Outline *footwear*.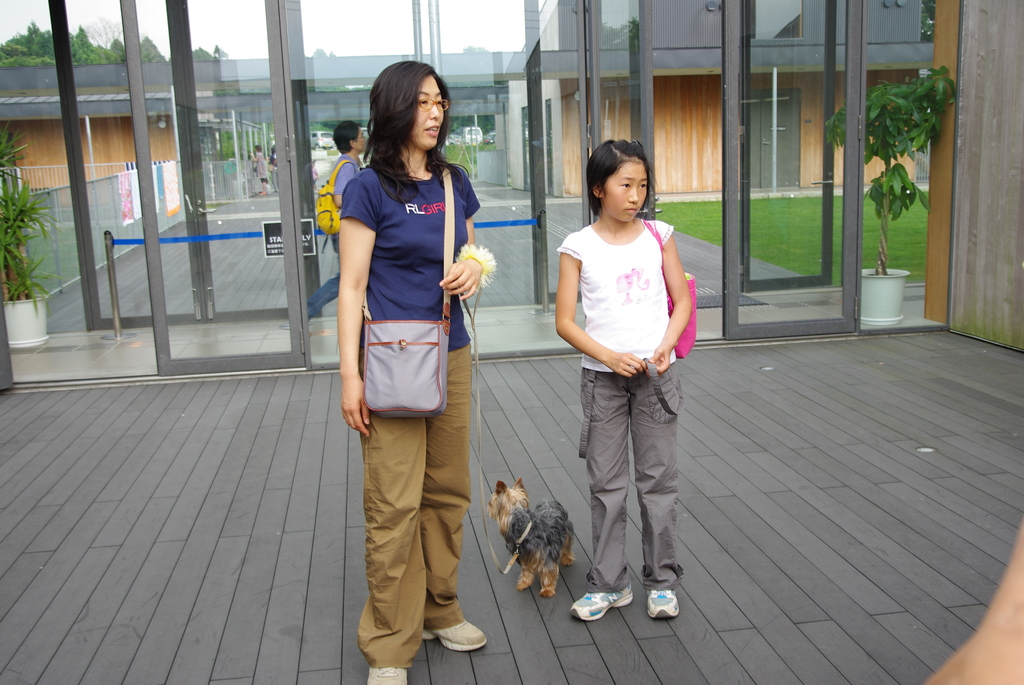
Outline: 646/587/678/617.
